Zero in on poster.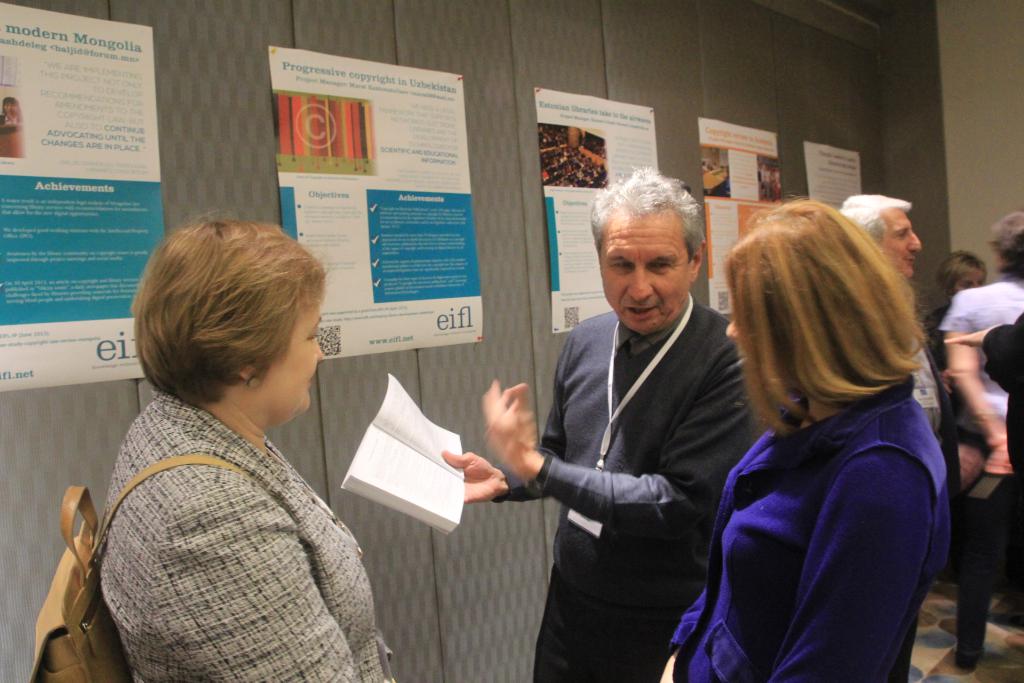
Zeroed in: x1=698, y1=119, x2=781, y2=317.
